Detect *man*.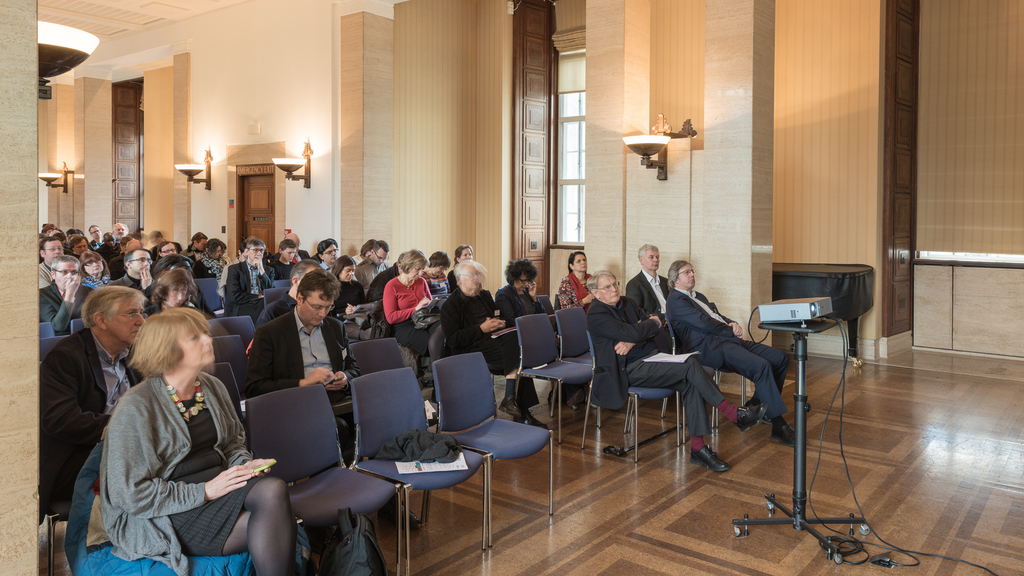
Detected at x1=318 y1=236 x2=339 y2=271.
